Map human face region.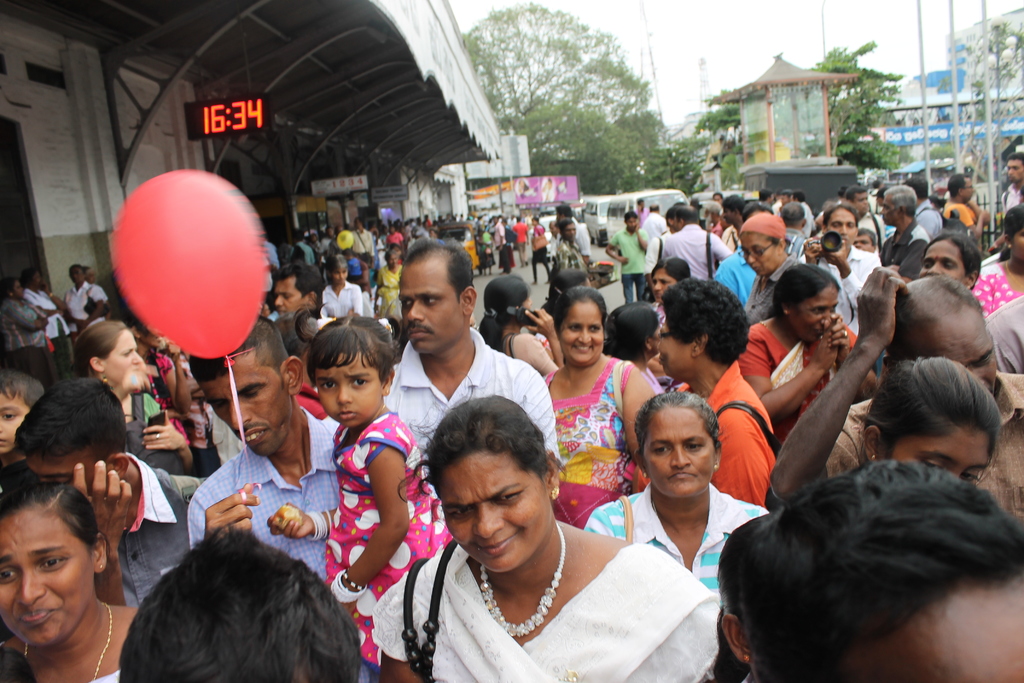
Mapped to 628,213,634,231.
